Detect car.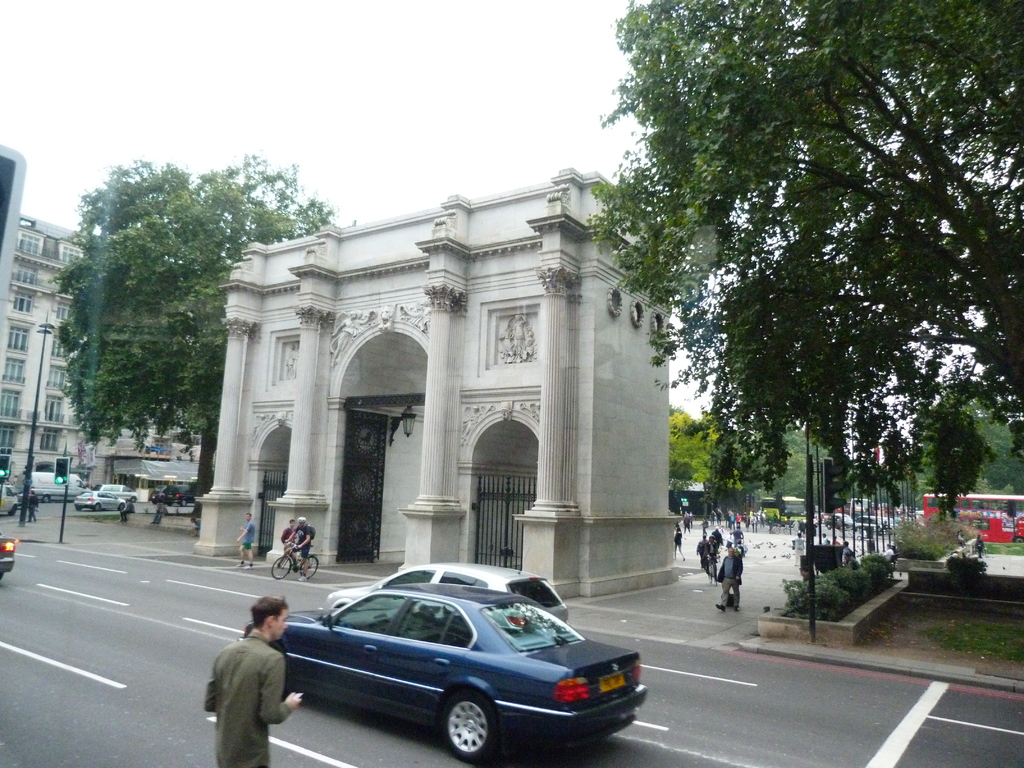
Detected at <box>253,572,650,762</box>.
